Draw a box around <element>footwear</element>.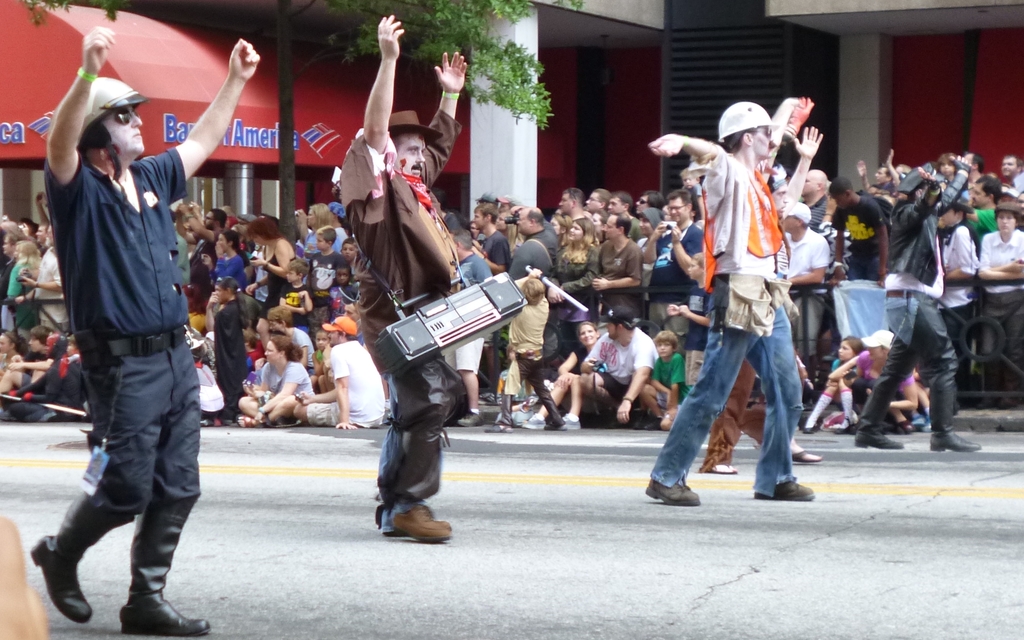
[left=644, top=480, right=705, bottom=507].
